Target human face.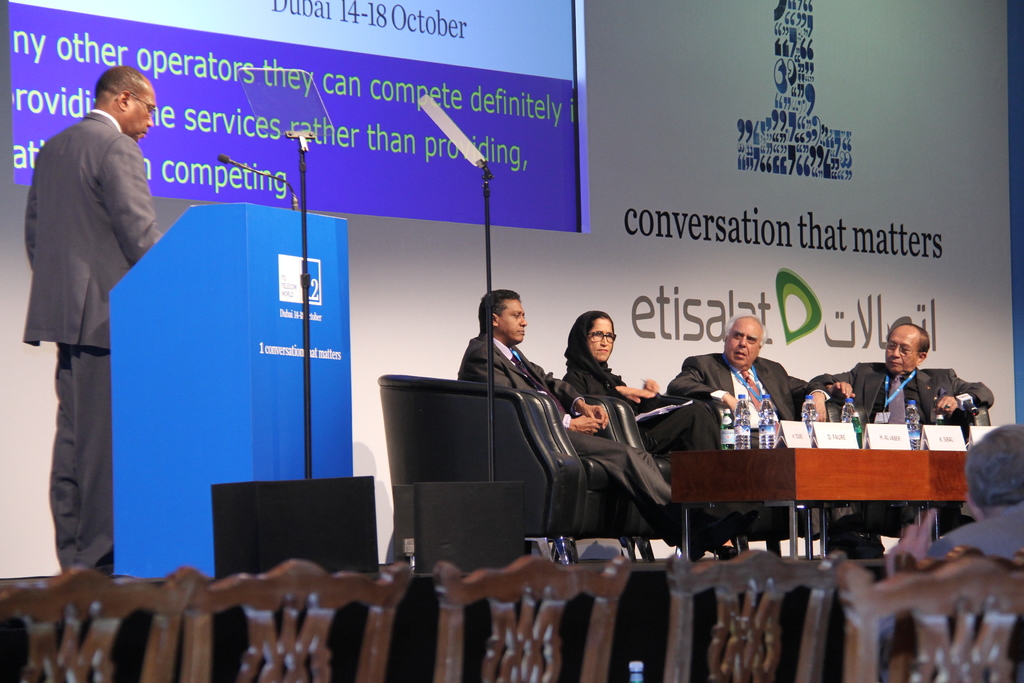
Target region: 884/323/915/373.
